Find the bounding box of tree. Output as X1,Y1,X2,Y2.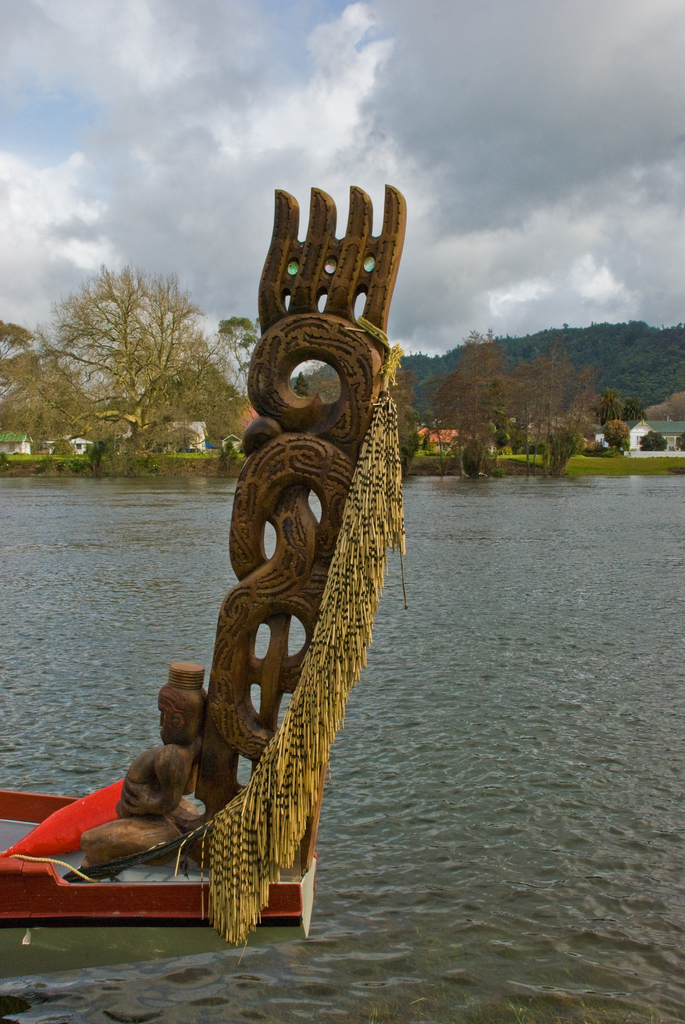
300,301,684,480.
